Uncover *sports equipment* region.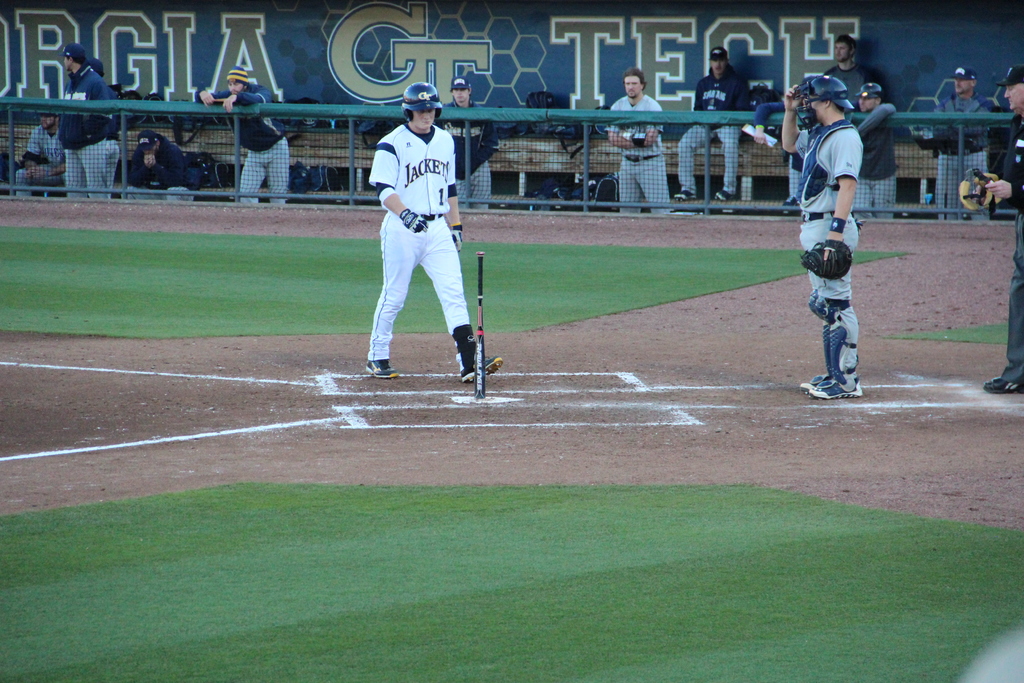
Uncovered: select_region(799, 239, 854, 279).
